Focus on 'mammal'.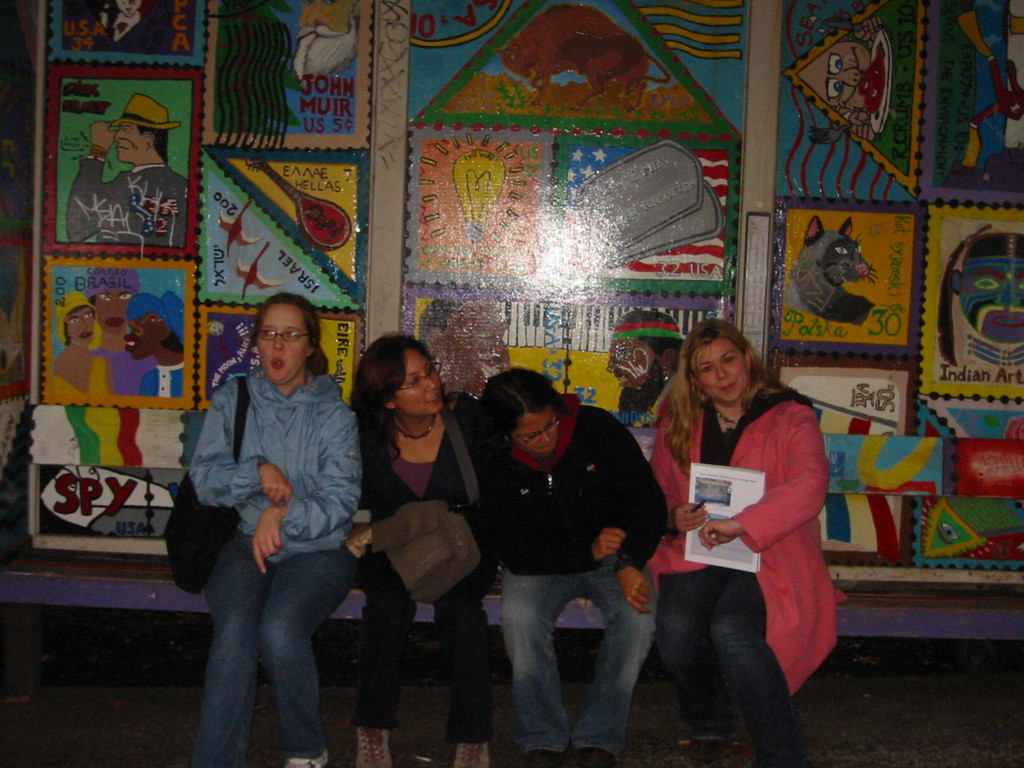
Focused at pyautogui.locateOnScreen(61, 90, 188, 249).
